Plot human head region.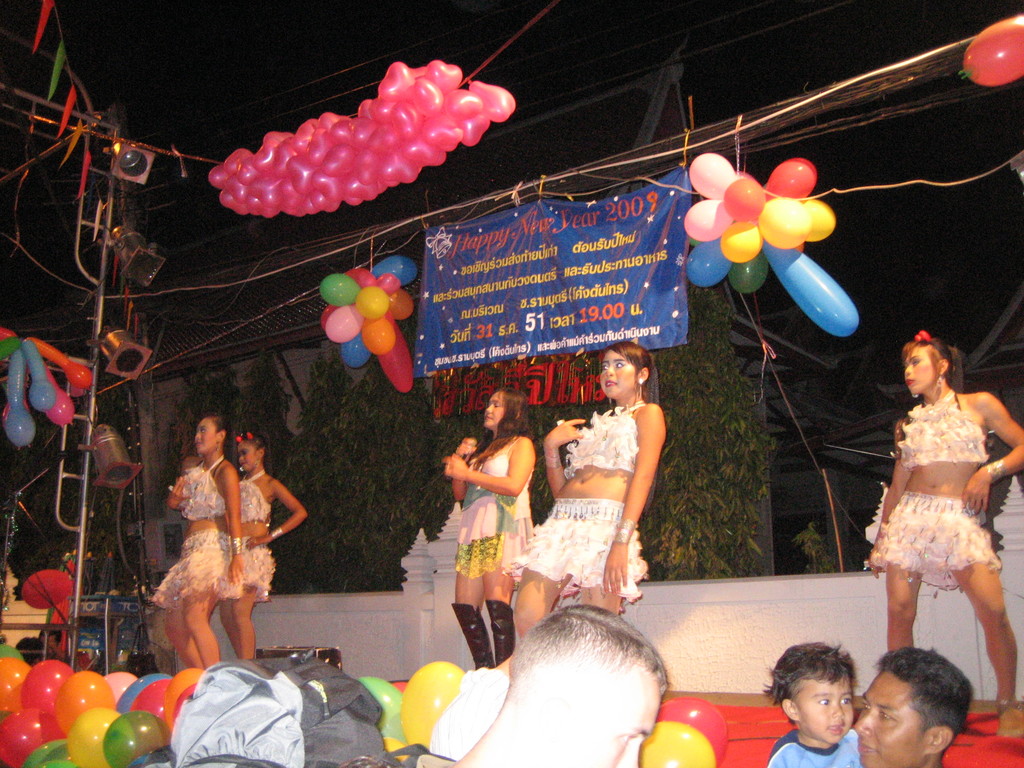
Plotted at (left=758, top=641, right=858, bottom=742).
